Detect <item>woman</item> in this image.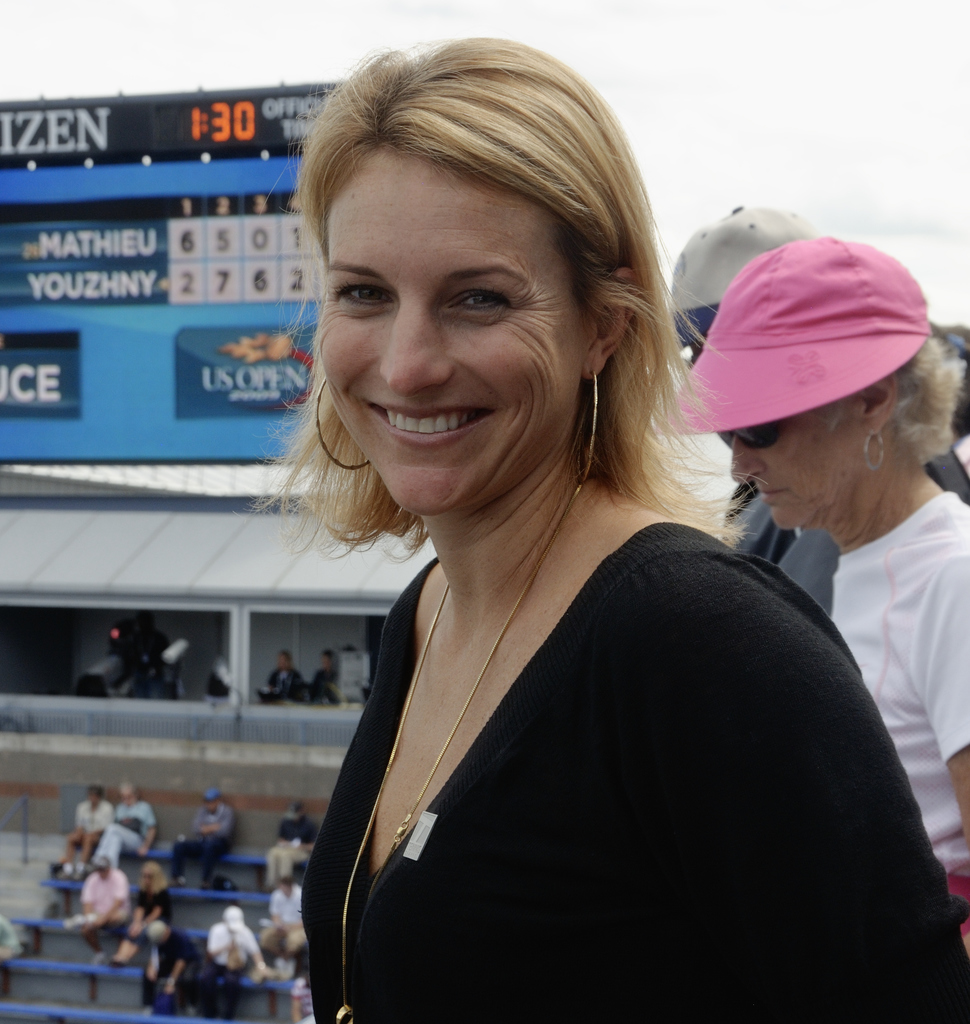
Detection: l=649, t=230, r=969, b=959.
